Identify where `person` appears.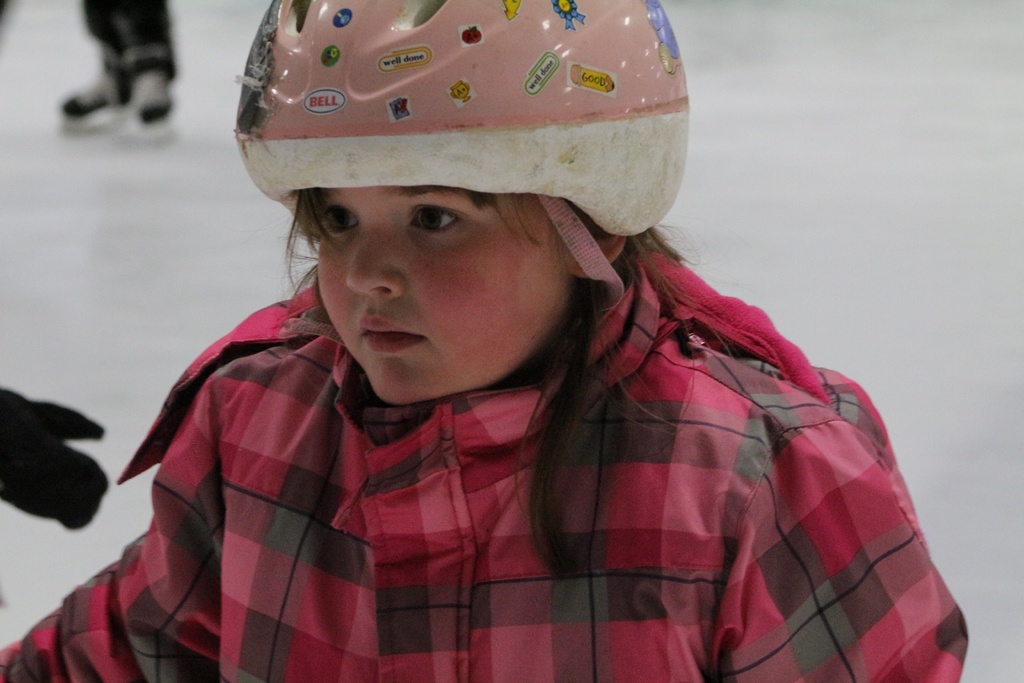
Appears at 117, 22, 941, 682.
